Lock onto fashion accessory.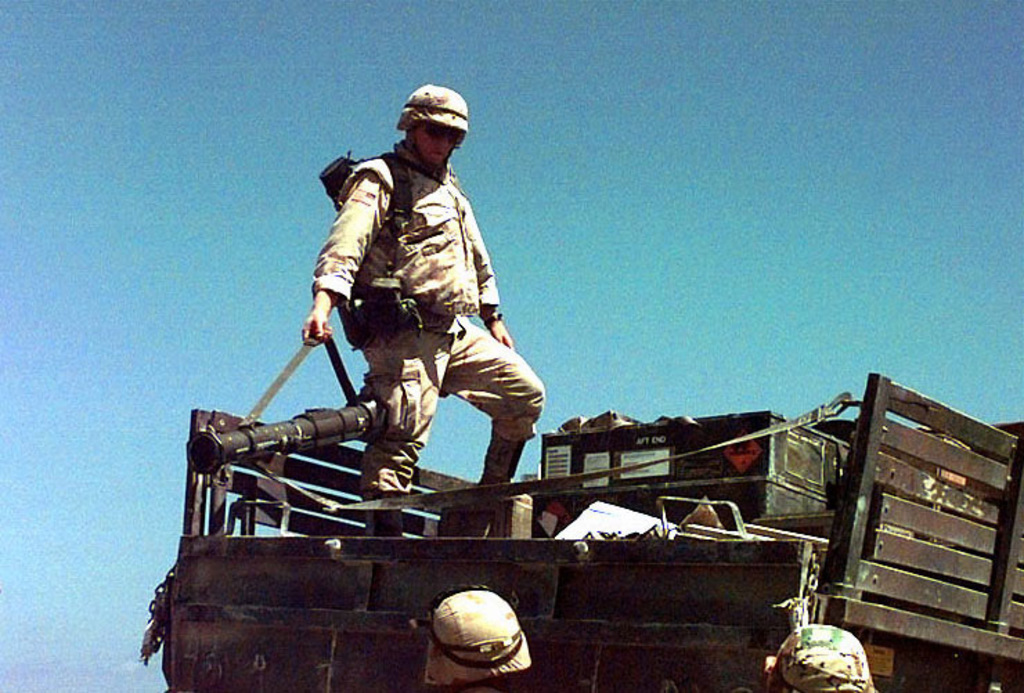
Locked: [x1=477, y1=434, x2=524, y2=492].
